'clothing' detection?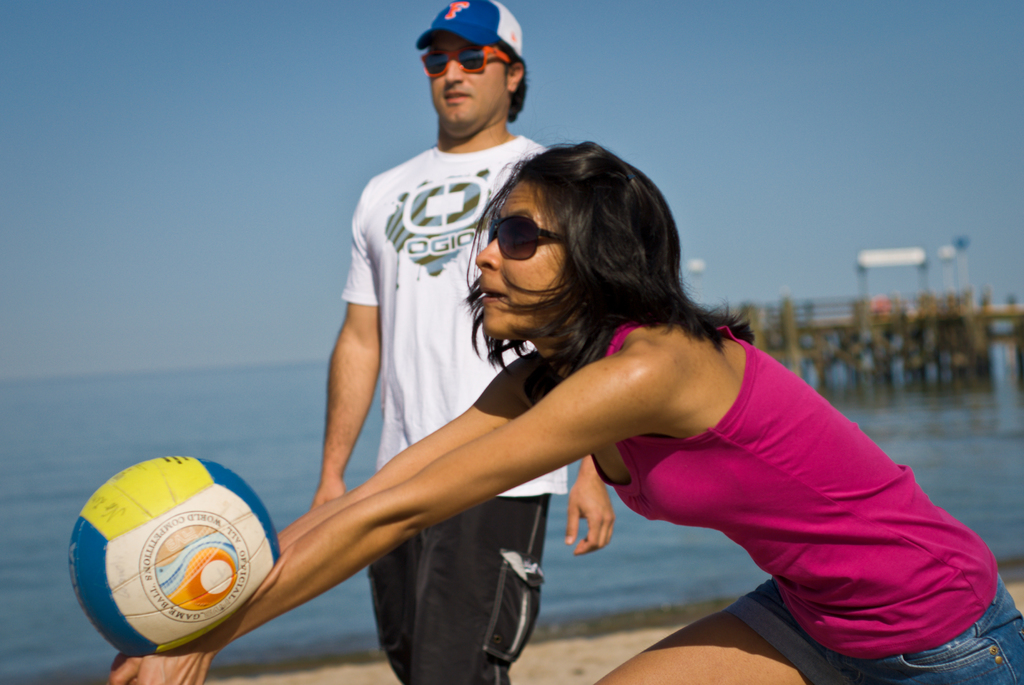
(x1=336, y1=143, x2=571, y2=684)
